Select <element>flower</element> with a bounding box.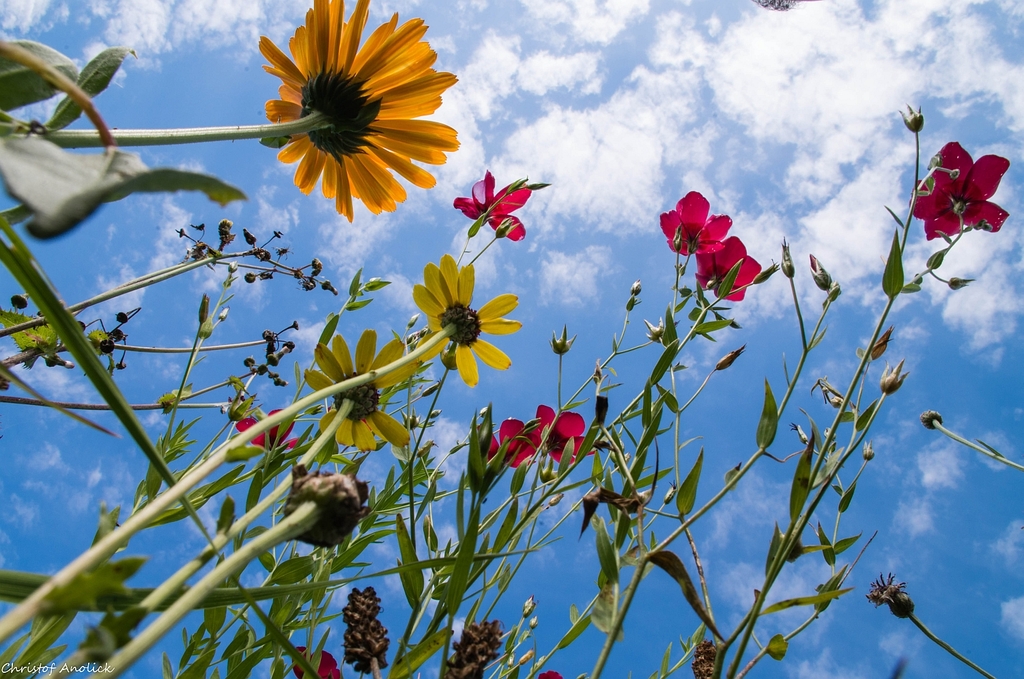
{"x1": 910, "y1": 133, "x2": 1005, "y2": 244}.
